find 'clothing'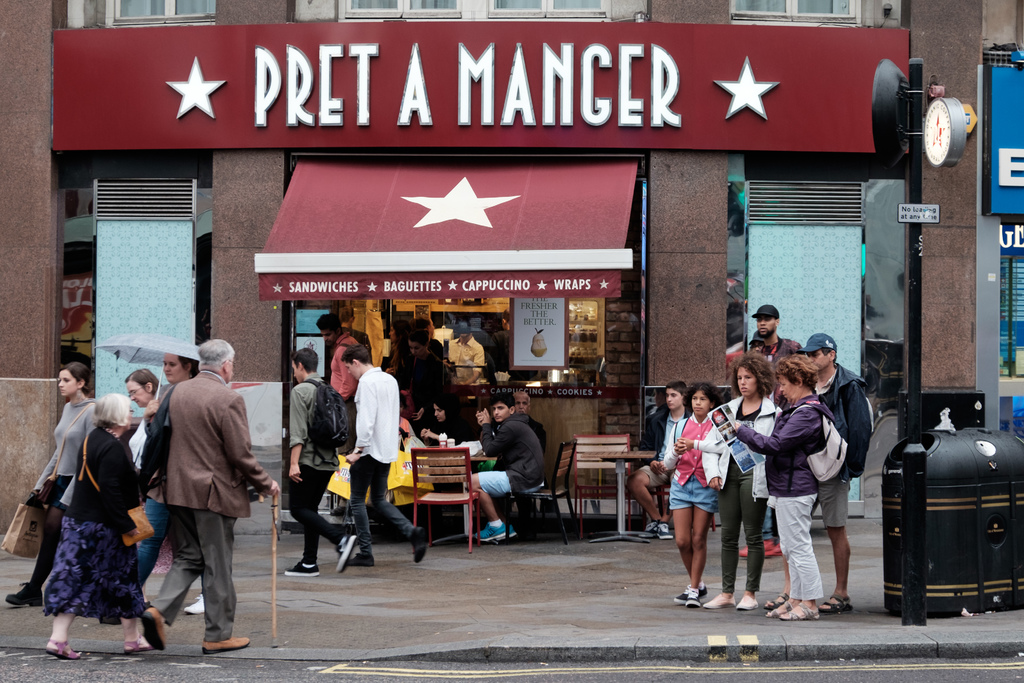
(420,399,483,458)
